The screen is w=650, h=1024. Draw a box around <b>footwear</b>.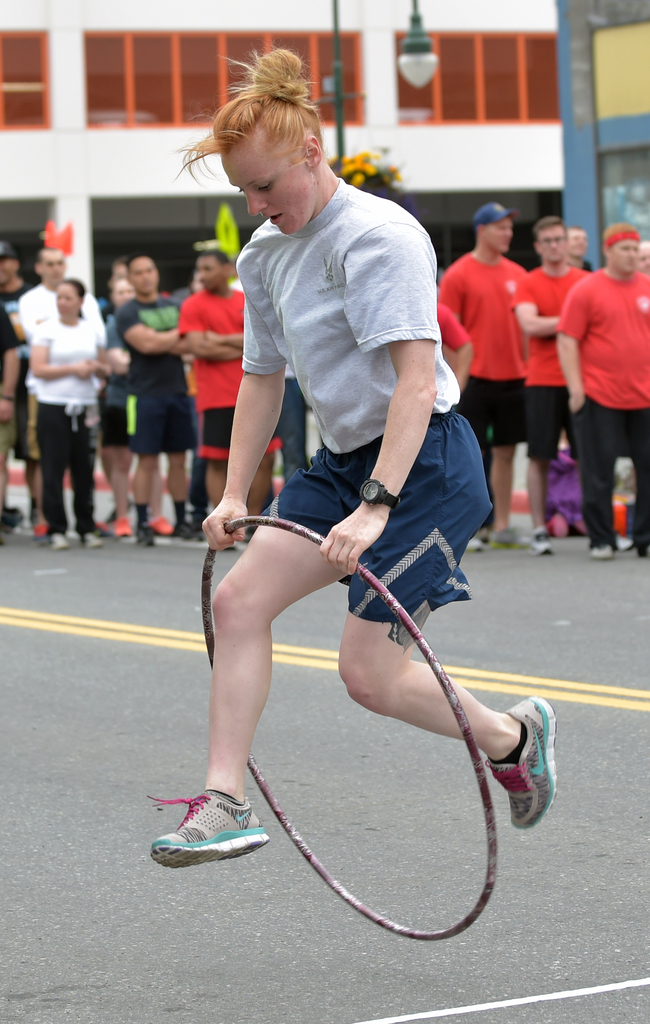
(79,525,103,548).
